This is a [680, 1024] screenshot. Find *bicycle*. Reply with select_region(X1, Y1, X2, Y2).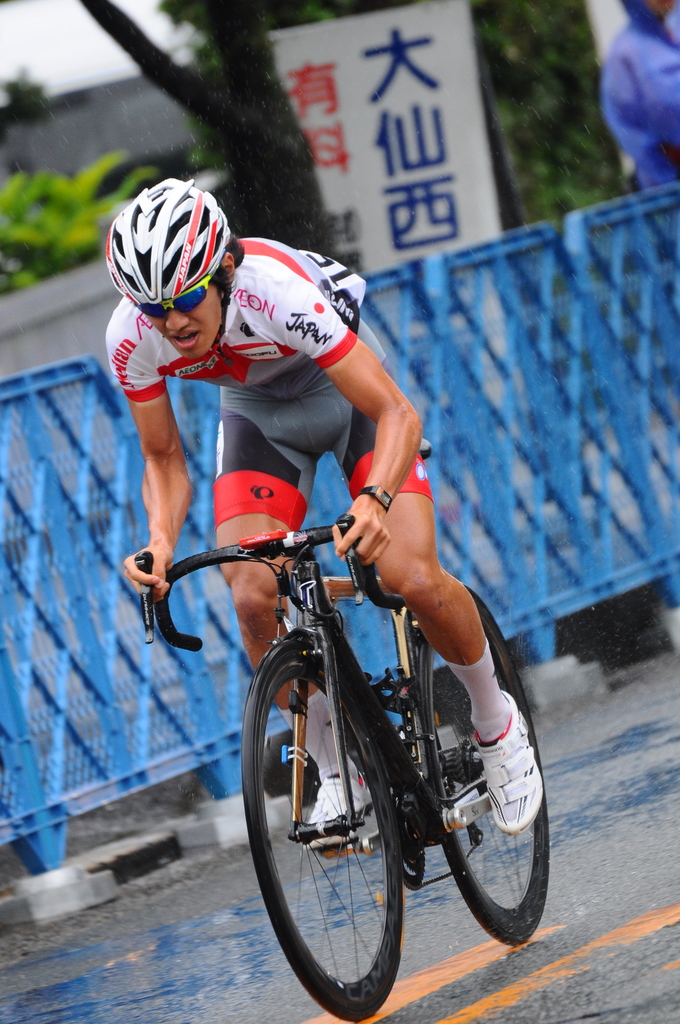
select_region(175, 479, 561, 1005).
